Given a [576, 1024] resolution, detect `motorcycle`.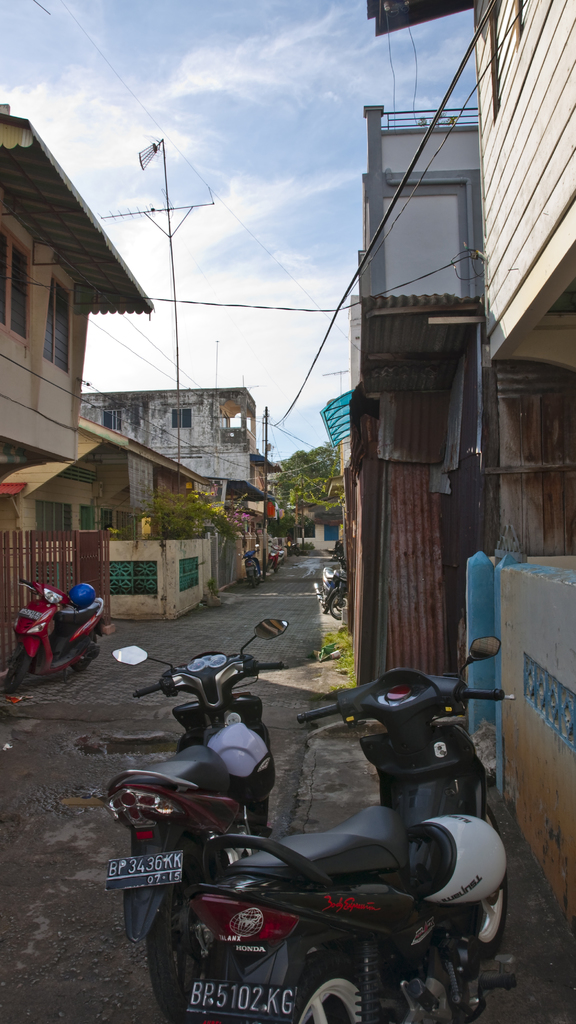
x1=110, y1=622, x2=286, y2=1015.
